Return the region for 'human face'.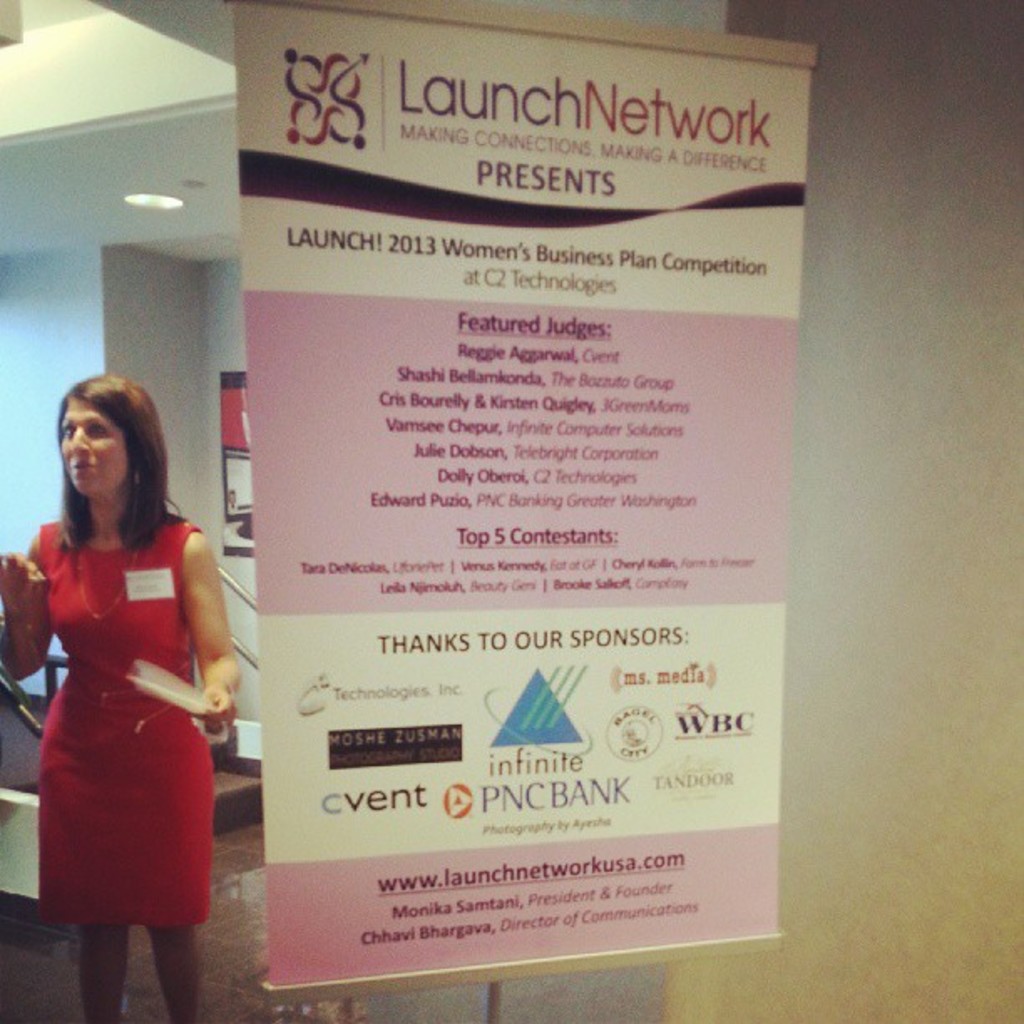
pyautogui.locateOnScreen(55, 393, 129, 502).
